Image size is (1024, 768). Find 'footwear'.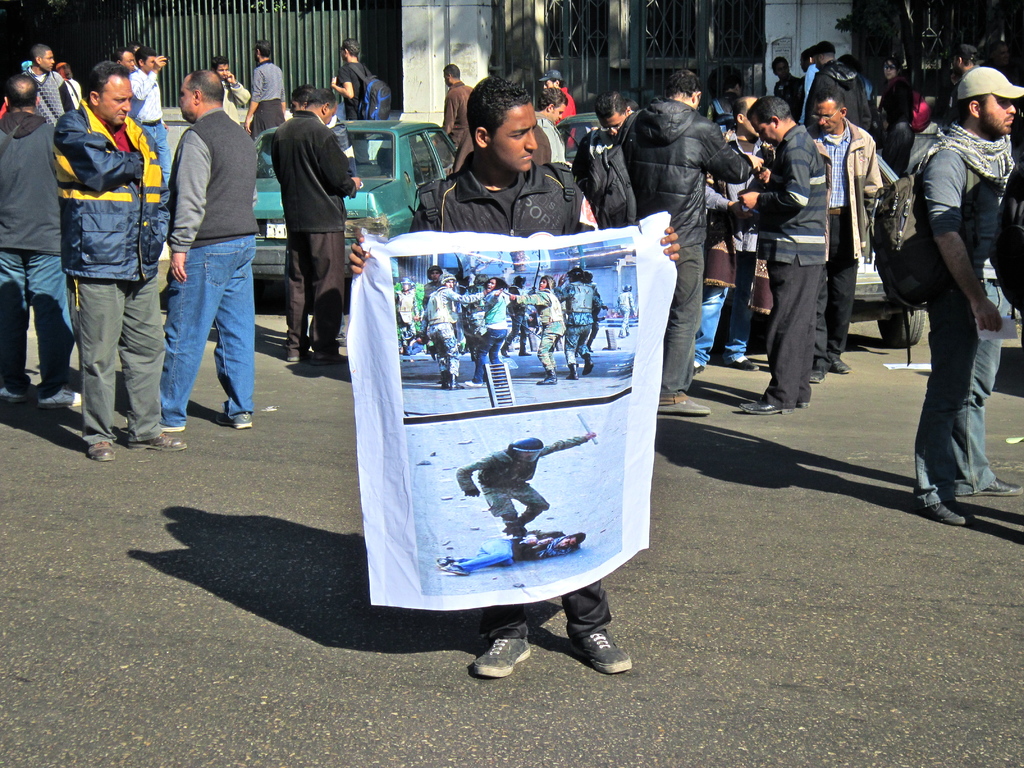
36:386:82:408.
